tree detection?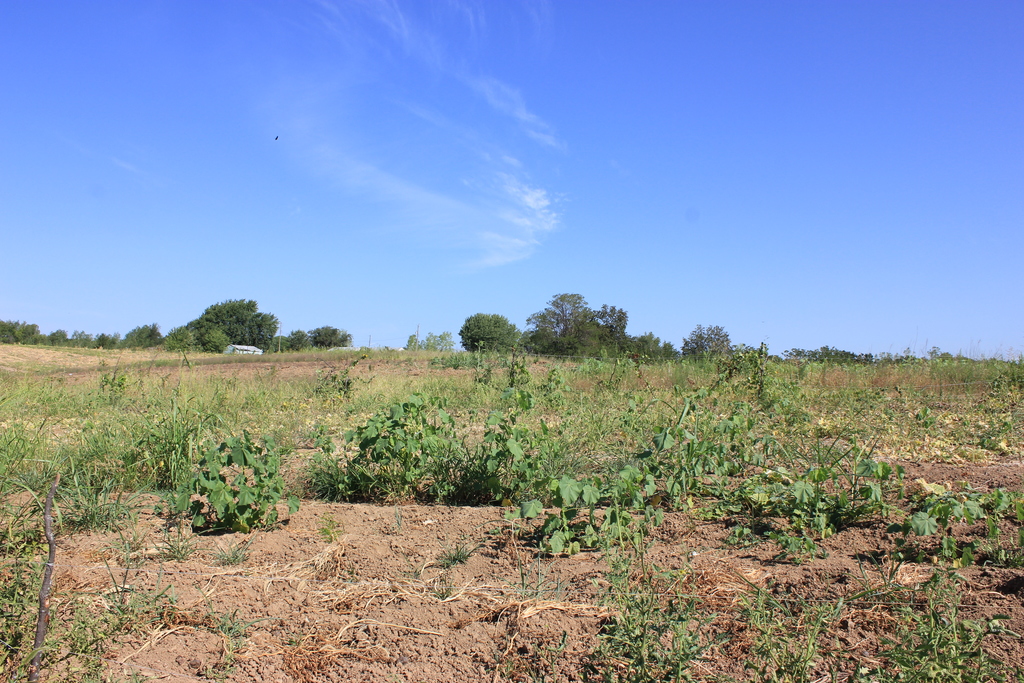
crop(123, 325, 163, 346)
